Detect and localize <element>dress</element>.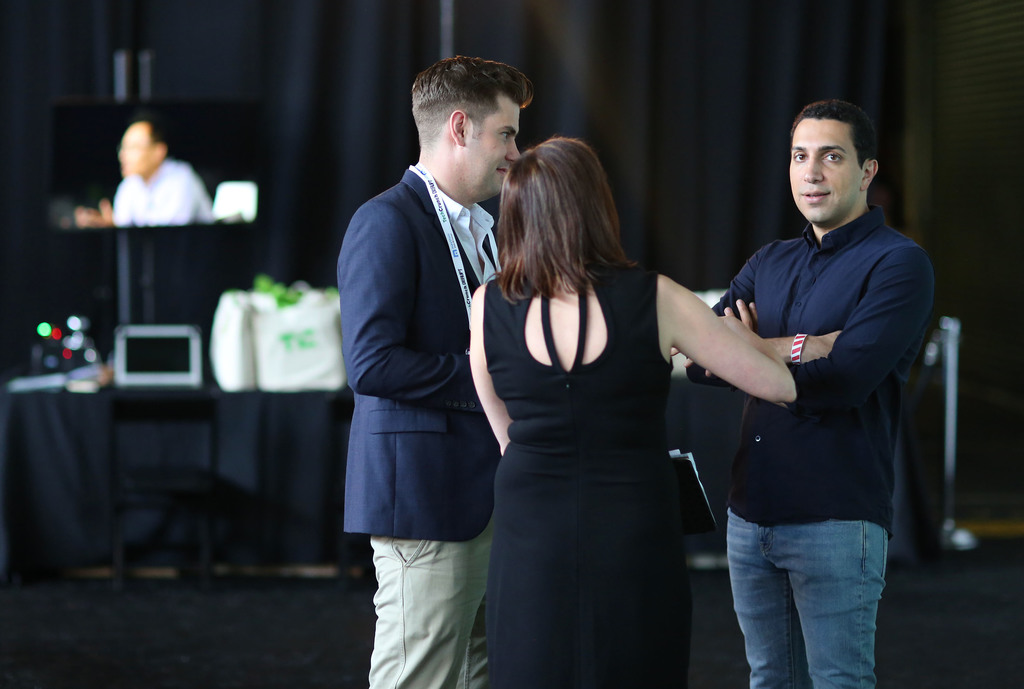
Localized at (485, 270, 696, 688).
